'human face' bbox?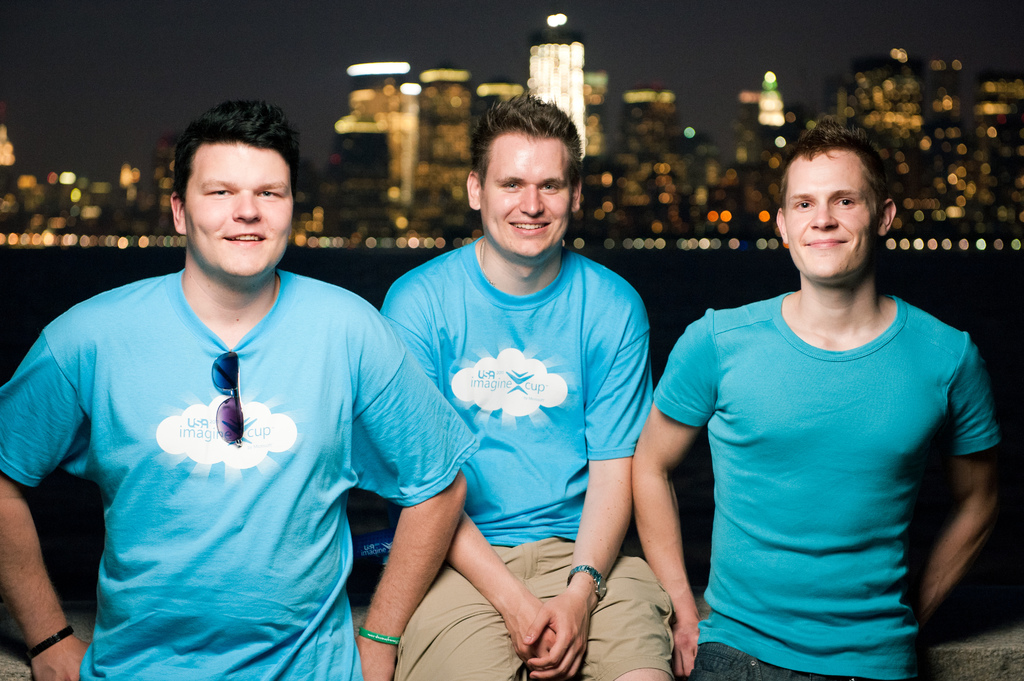
x1=781, y1=154, x2=873, y2=288
